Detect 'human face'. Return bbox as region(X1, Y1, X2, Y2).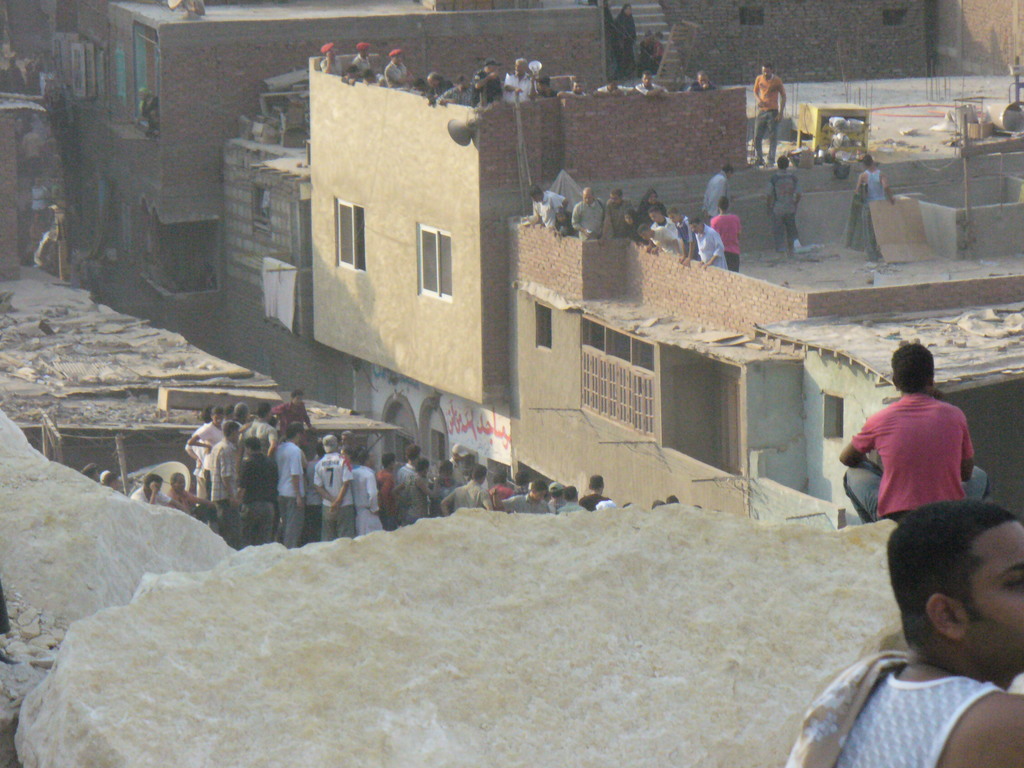
region(971, 519, 1023, 673).
